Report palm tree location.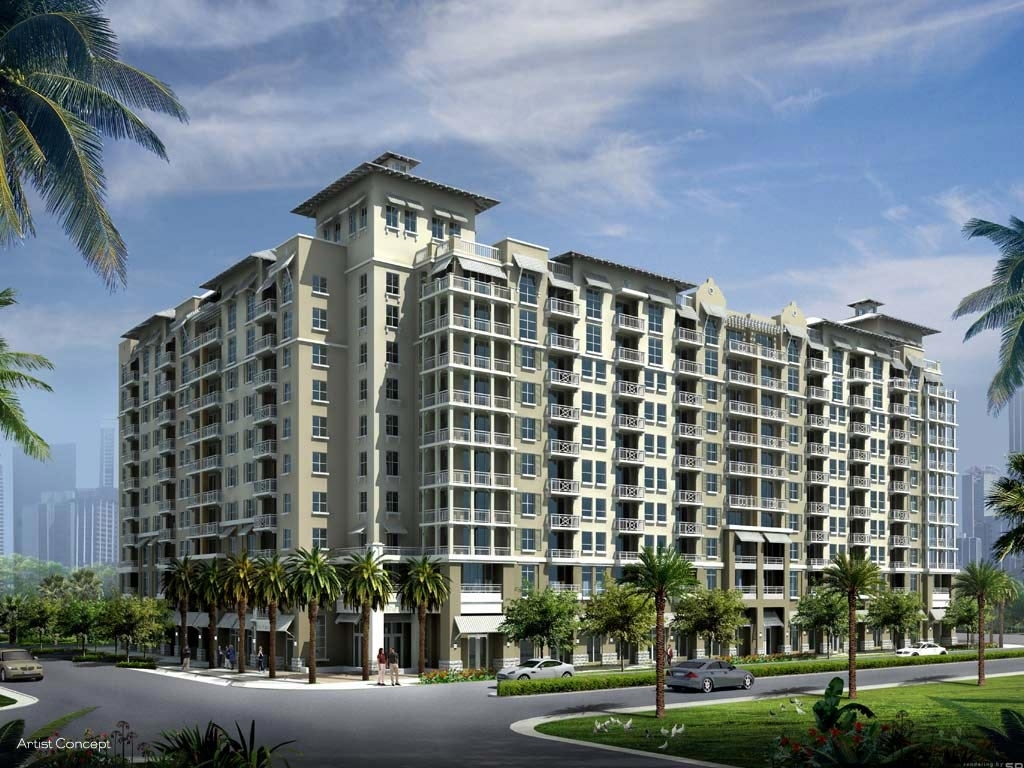
Report: 354 550 398 655.
